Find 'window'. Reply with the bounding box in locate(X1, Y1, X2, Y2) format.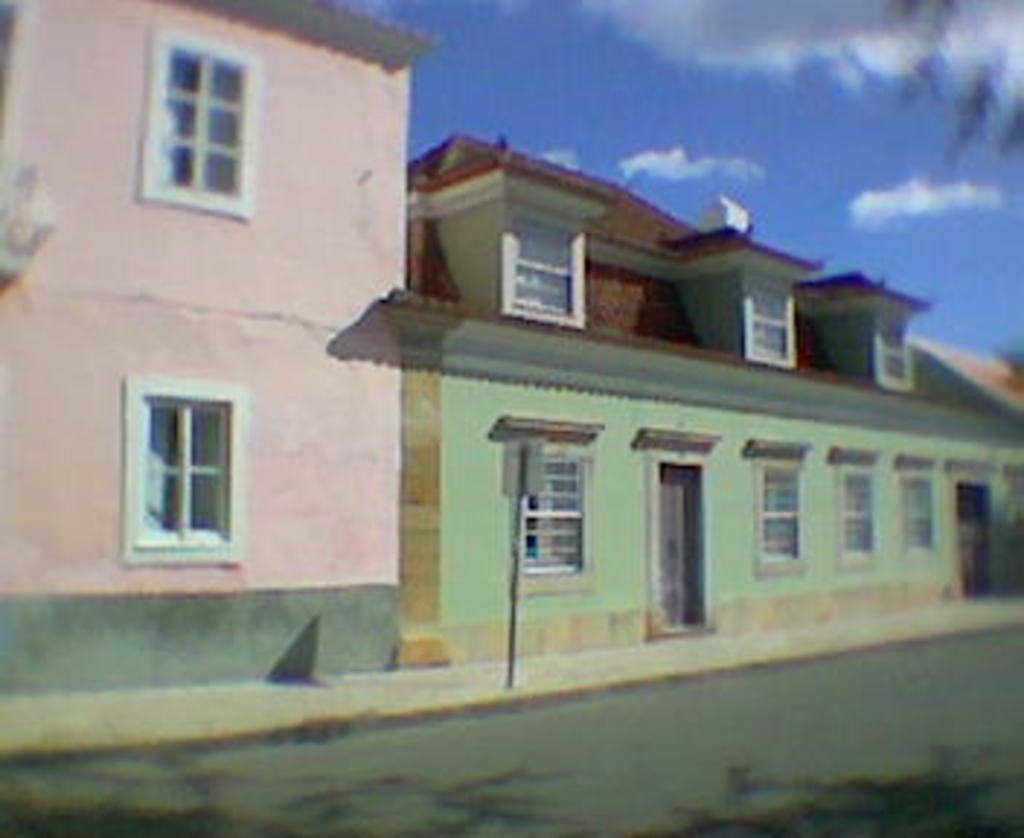
locate(503, 212, 585, 329).
